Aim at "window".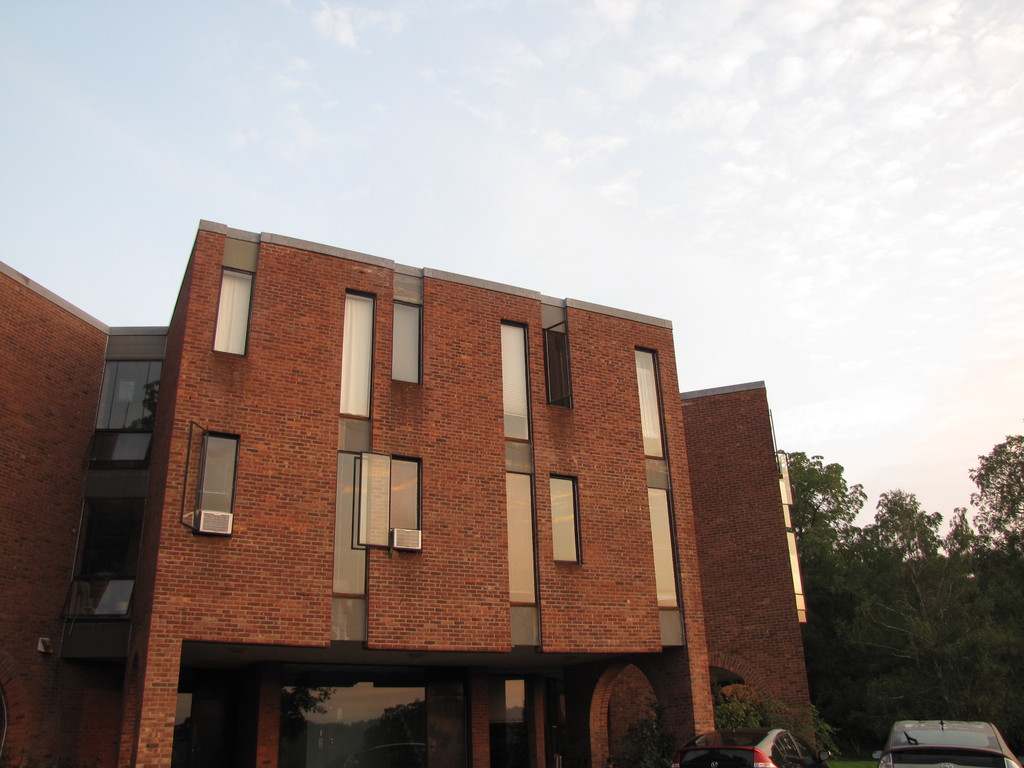
Aimed at [left=508, top=312, right=534, bottom=459].
